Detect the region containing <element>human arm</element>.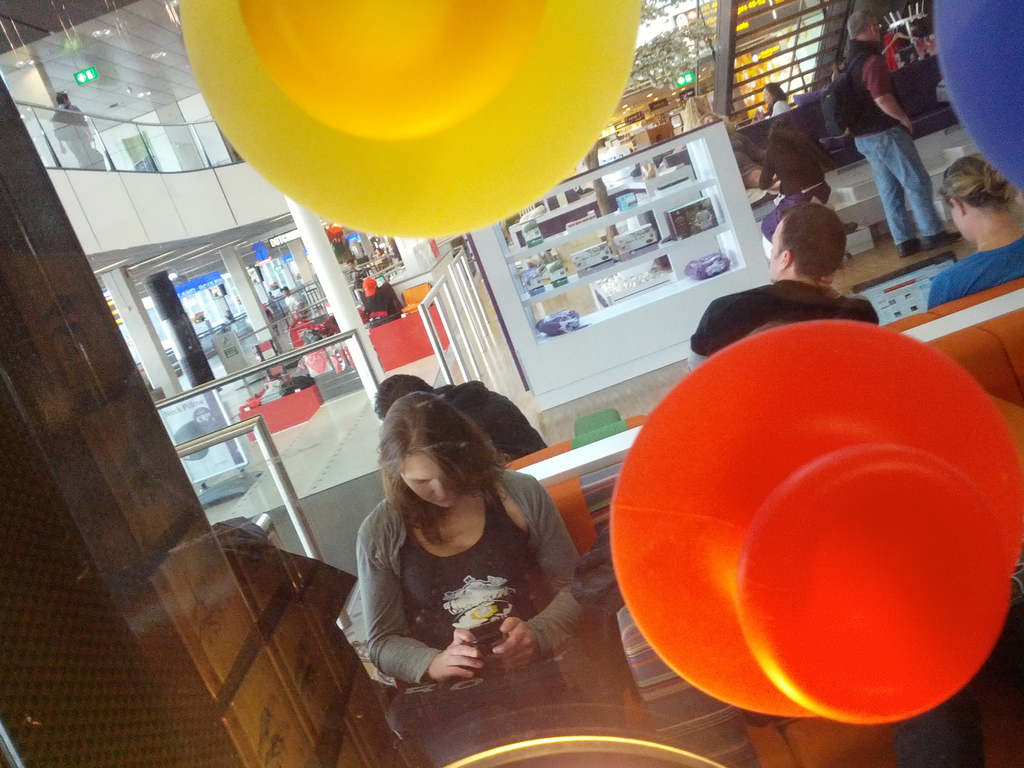
682, 286, 749, 373.
